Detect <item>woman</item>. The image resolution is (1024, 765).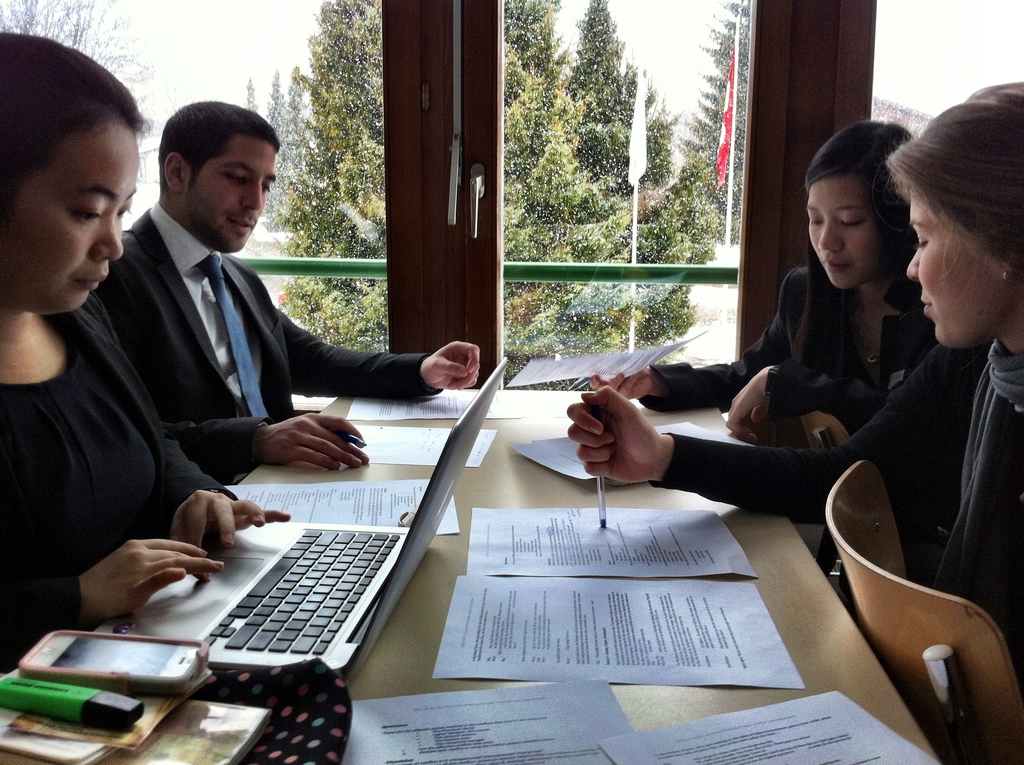
(left=564, top=82, right=1023, bottom=693).
